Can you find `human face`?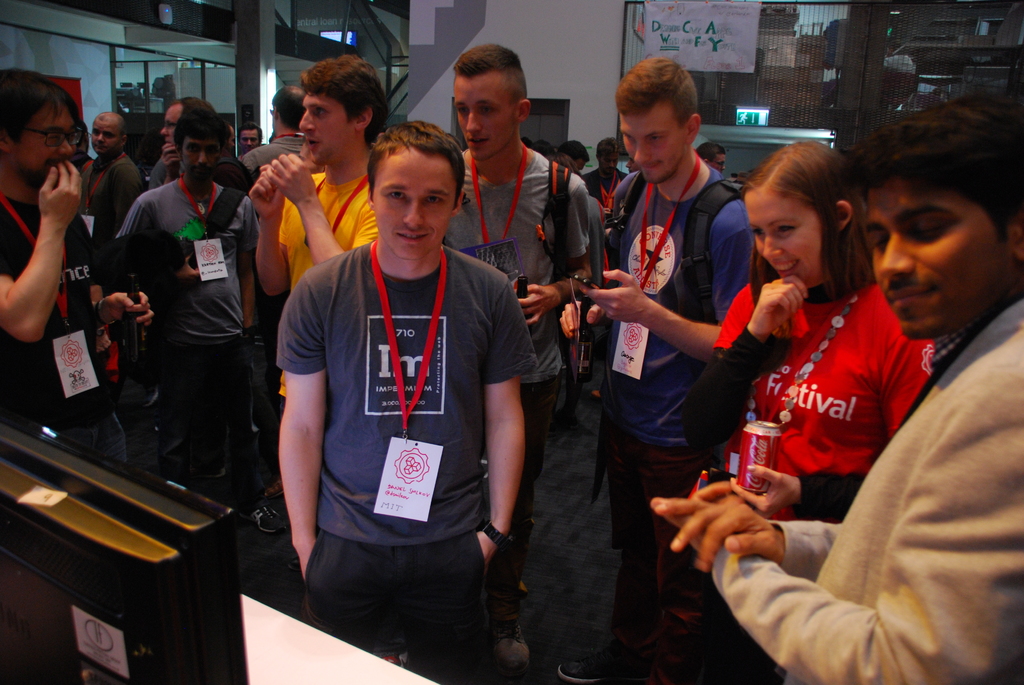
Yes, bounding box: locate(374, 151, 456, 258).
